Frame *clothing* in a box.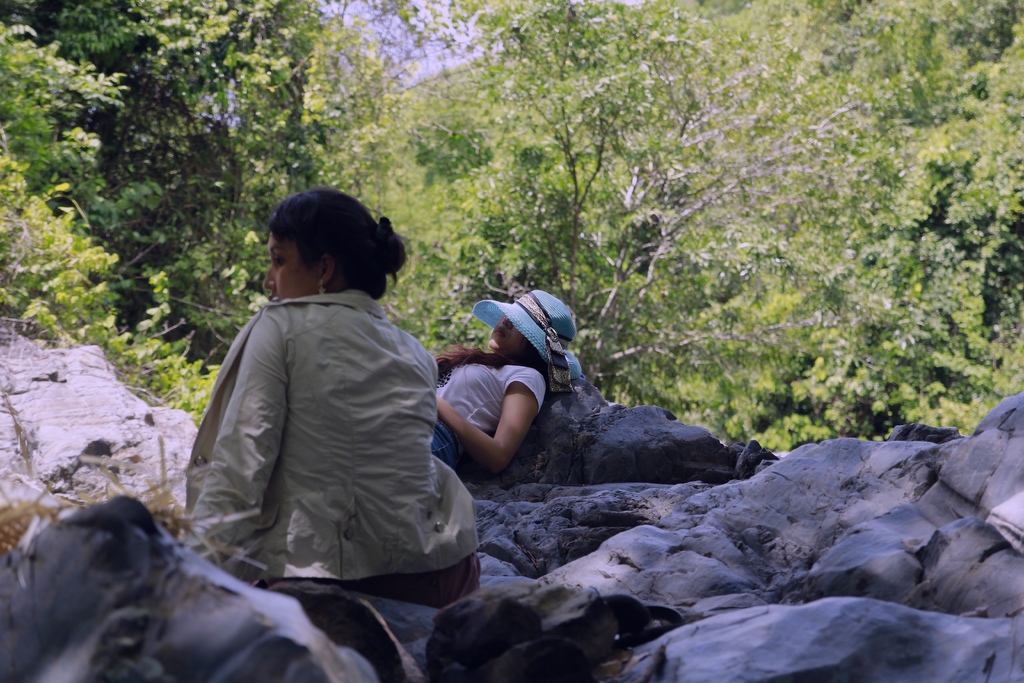
bbox=(183, 235, 479, 615).
